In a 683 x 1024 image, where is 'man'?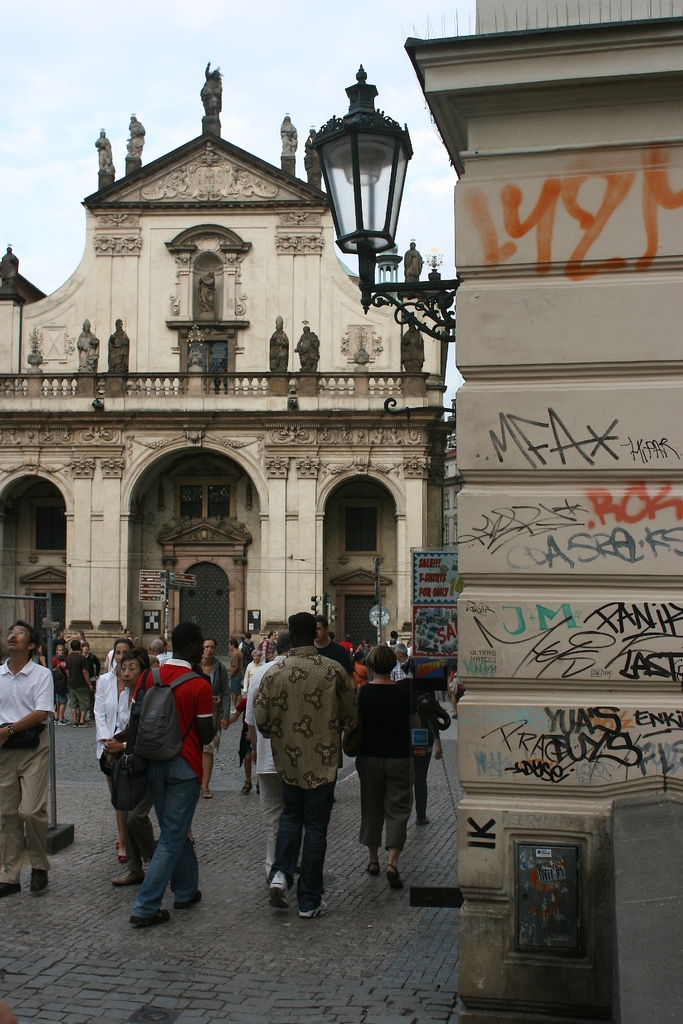
l=129, t=622, r=208, b=923.
